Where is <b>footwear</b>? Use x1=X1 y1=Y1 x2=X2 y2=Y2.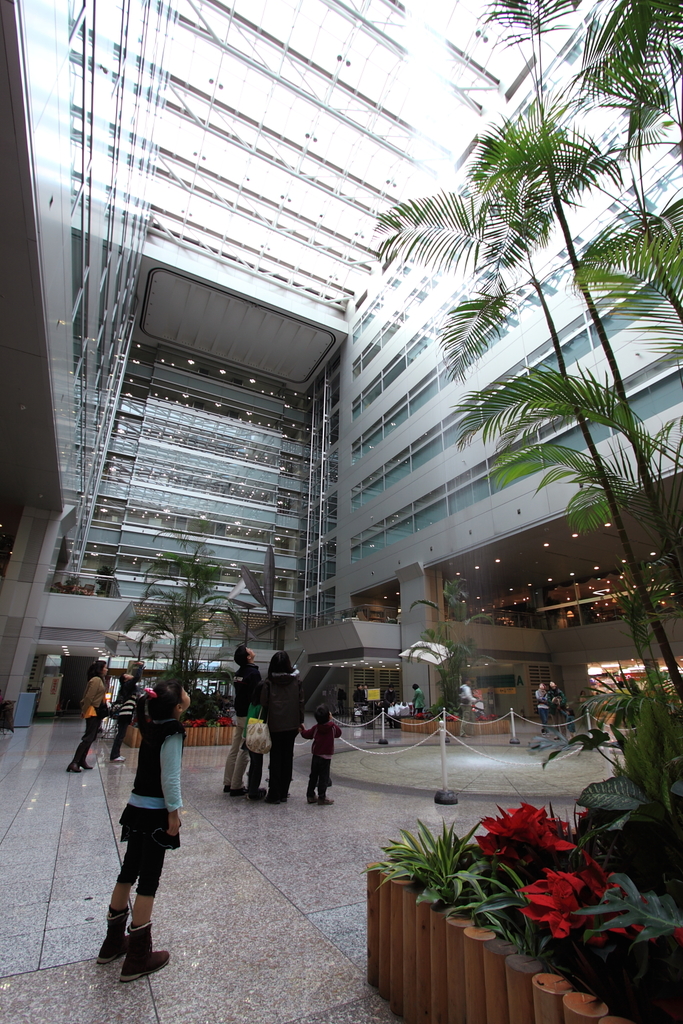
x1=95 y1=937 x2=115 y2=962.
